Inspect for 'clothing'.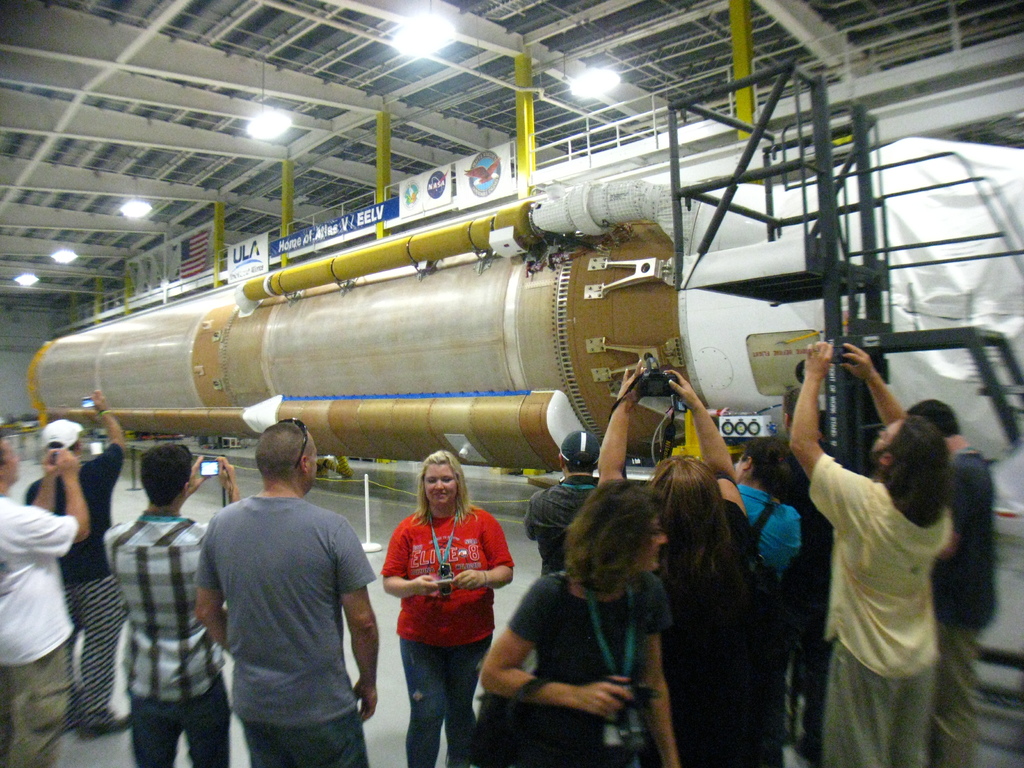
Inspection: box(376, 507, 504, 767).
